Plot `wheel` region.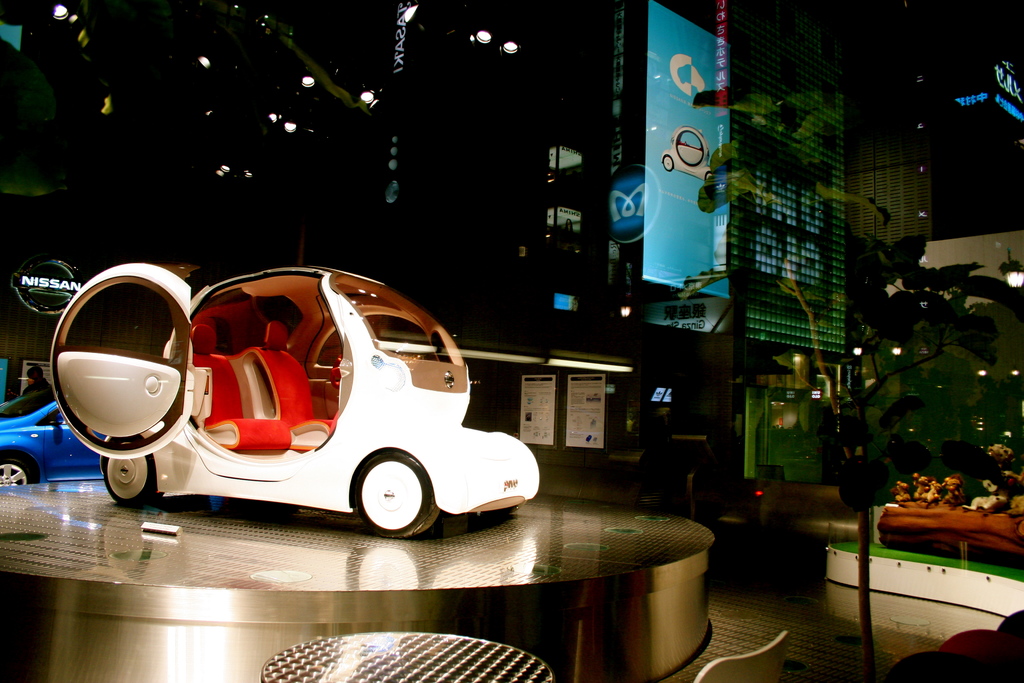
Plotted at select_region(342, 452, 428, 534).
